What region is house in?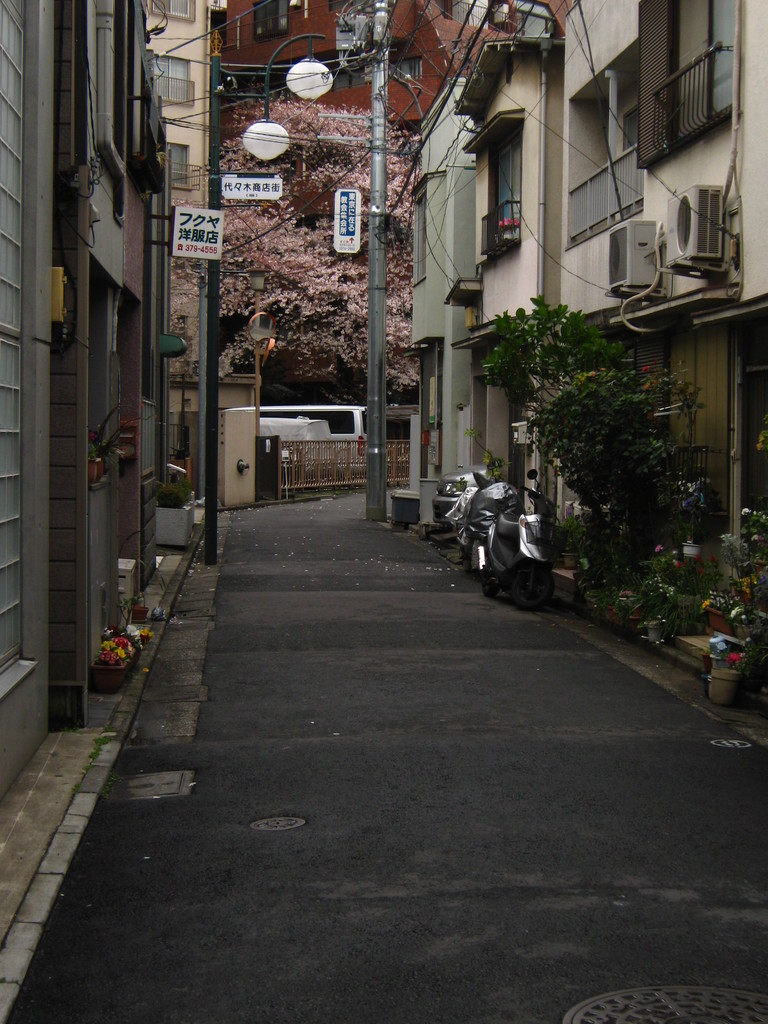
456, 0, 767, 710.
